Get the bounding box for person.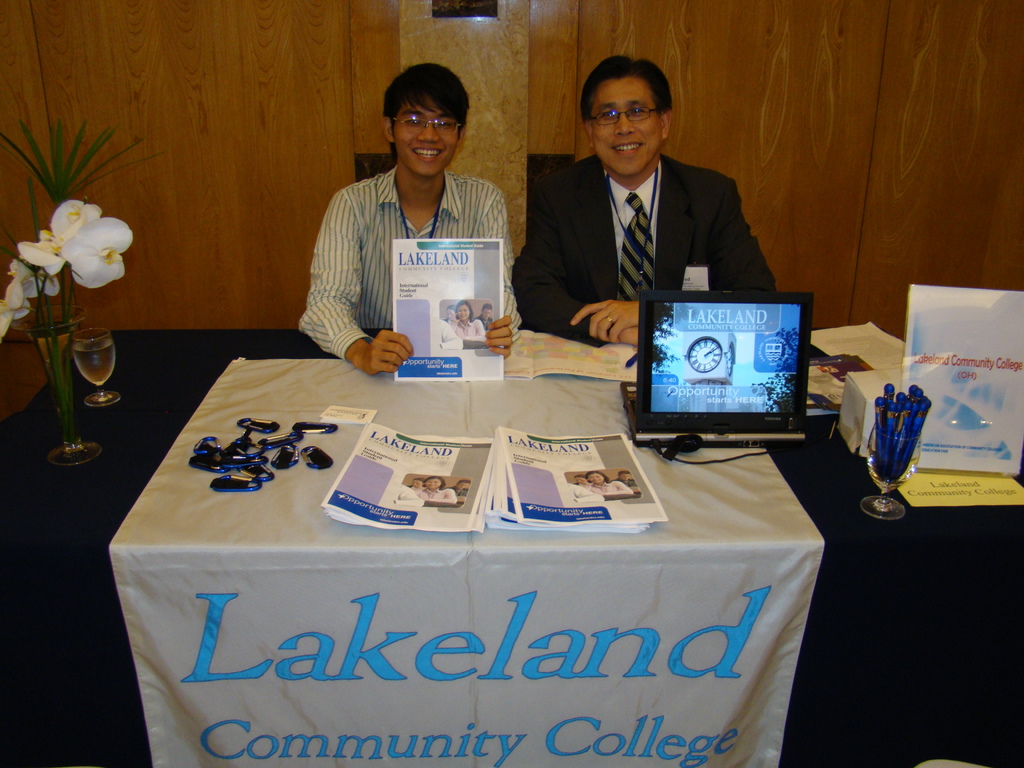
select_region(435, 319, 467, 351).
